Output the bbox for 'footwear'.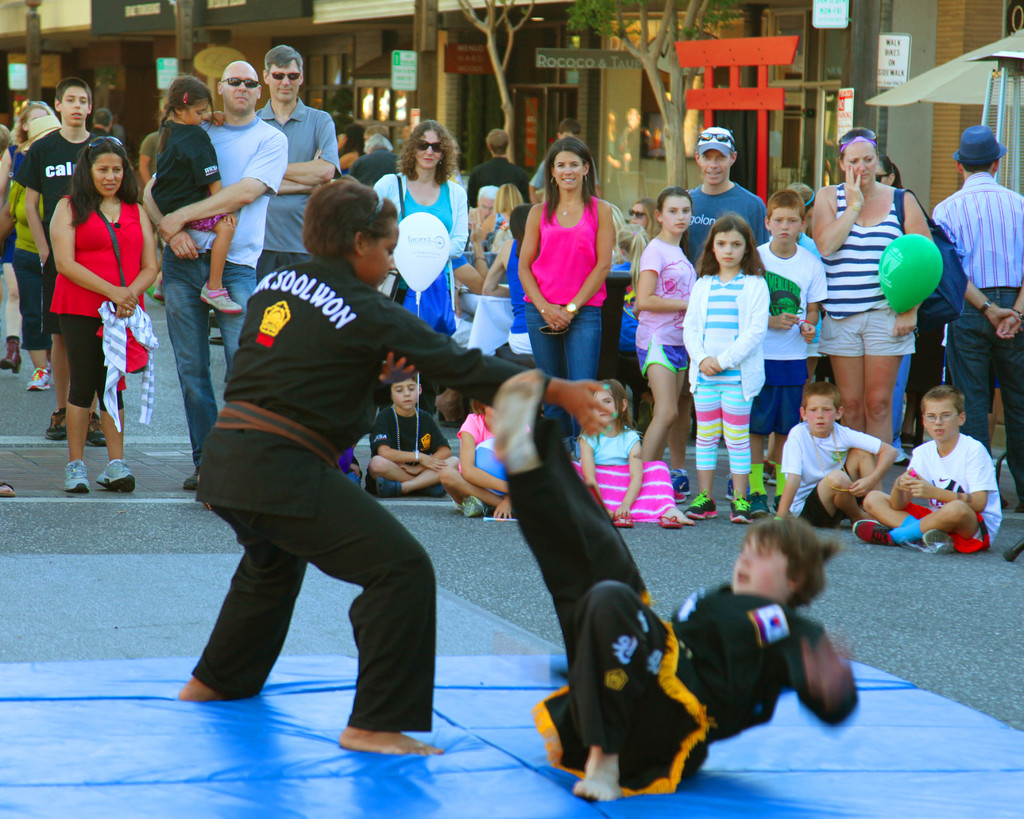
25 367 50 393.
